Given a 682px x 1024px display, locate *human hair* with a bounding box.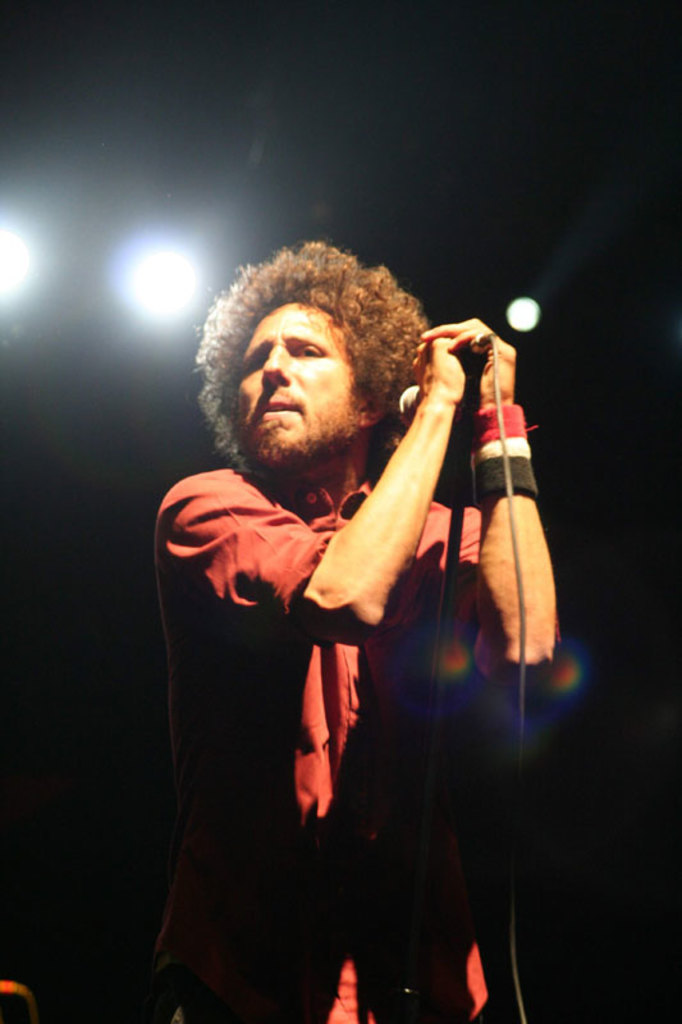
Located: <box>189,229,439,456</box>.
